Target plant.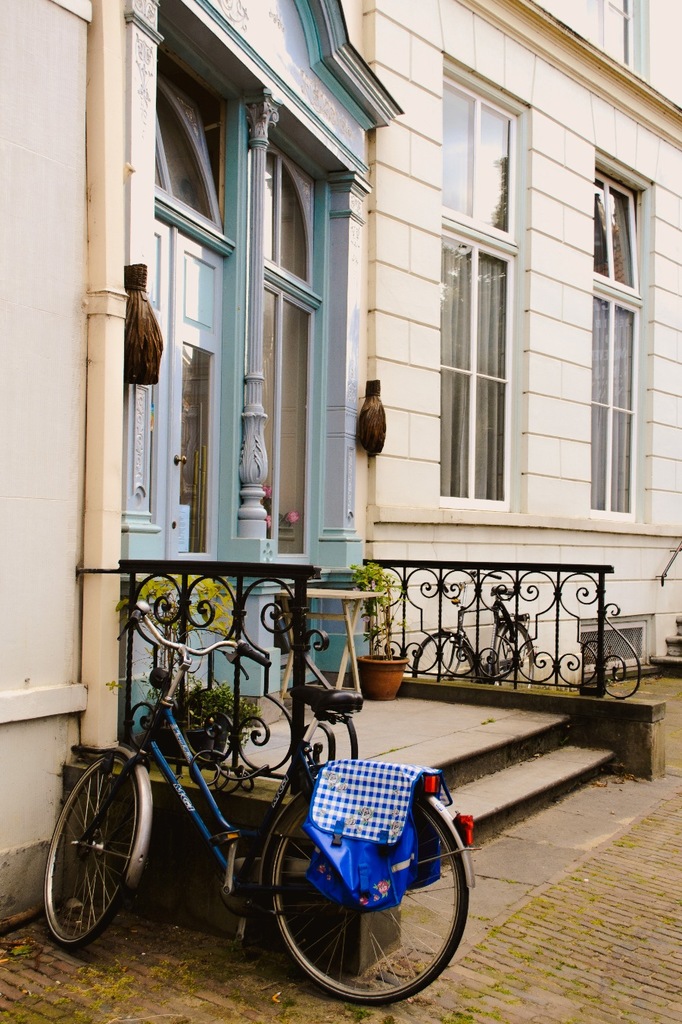
Target region: (347,1005,374,1021).
